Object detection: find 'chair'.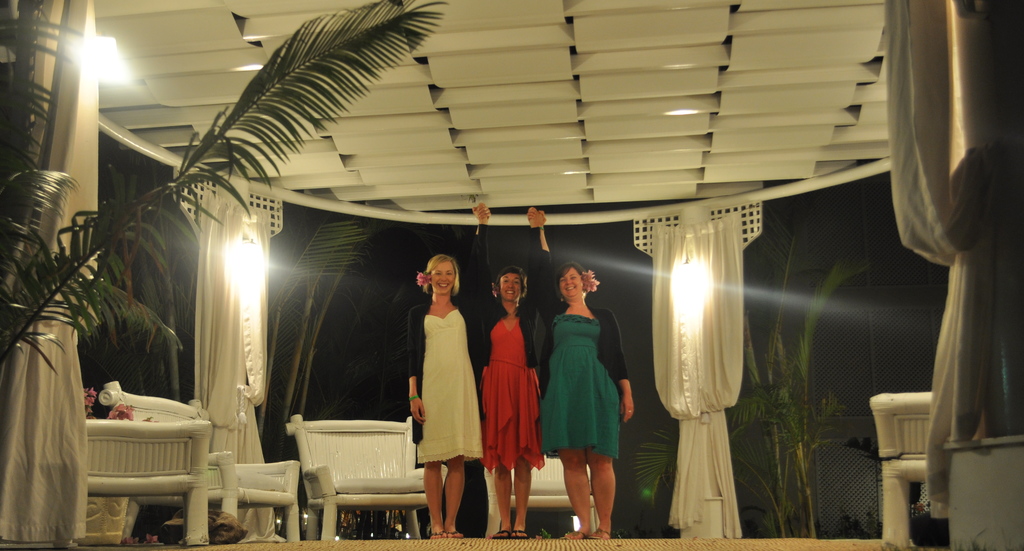
crop(867, 390, 934, 550).
